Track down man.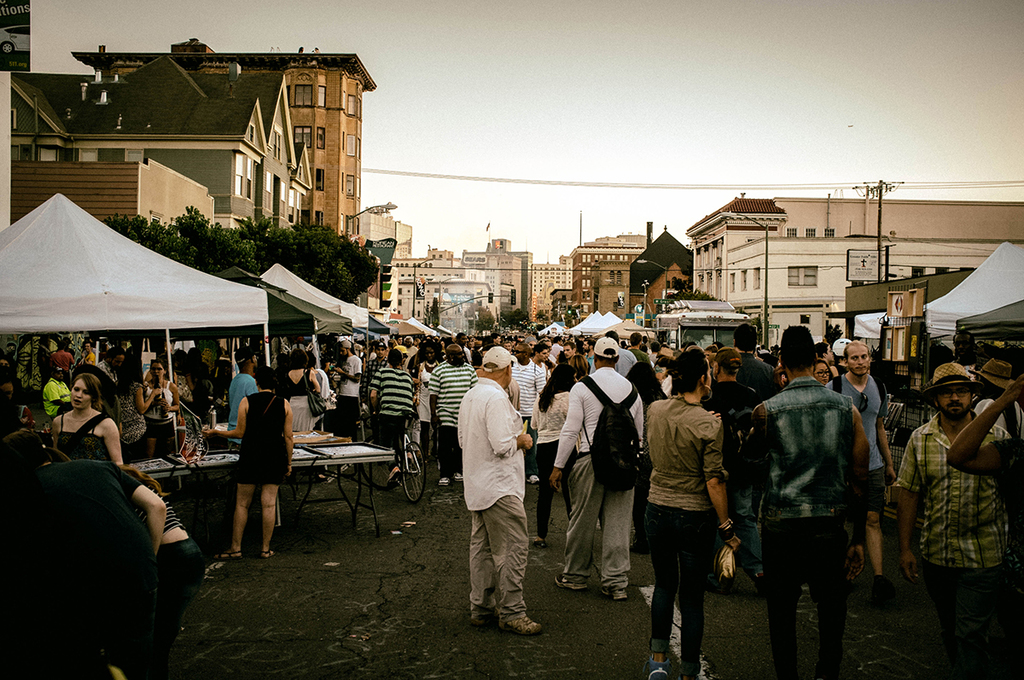
Tracked to x1=897 y1=359 x2=1011 y2=679.
